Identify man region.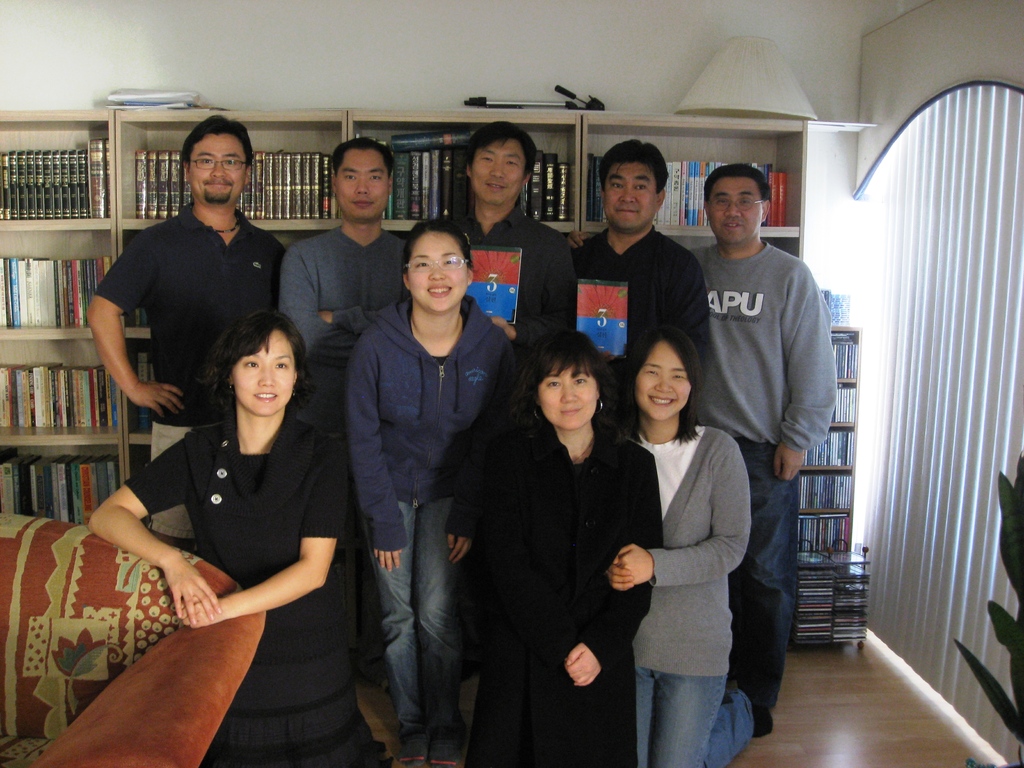
Region: locate(276, 137, 410, 689).
